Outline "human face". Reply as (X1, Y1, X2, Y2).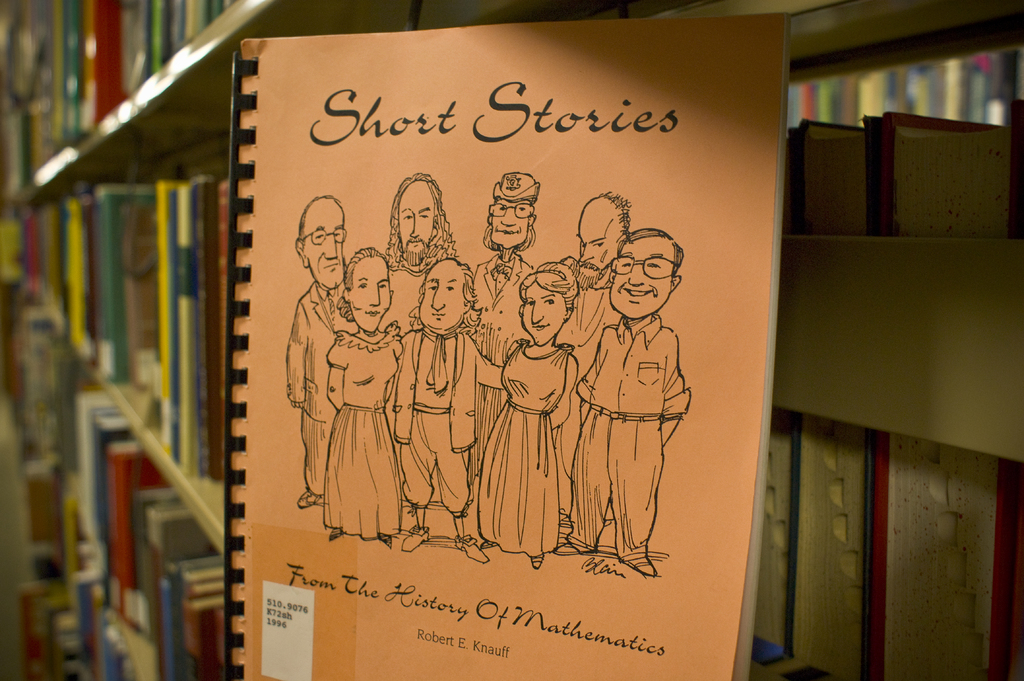
(606, 236, 671, 316).
